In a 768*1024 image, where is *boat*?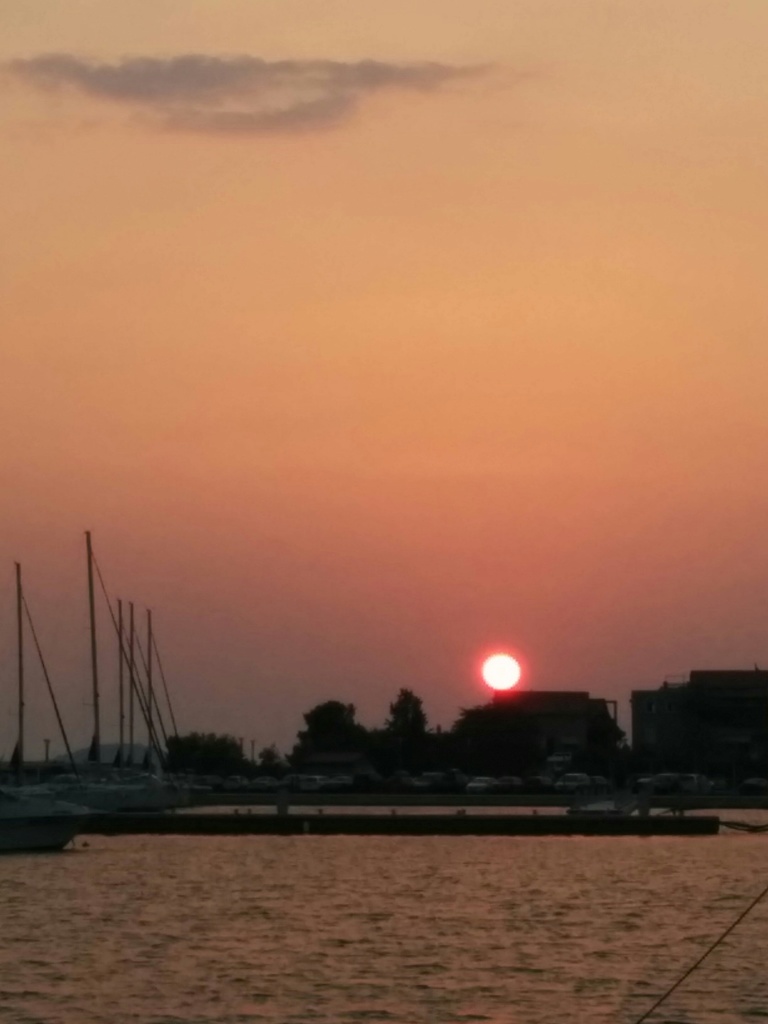
left=119, top=599, right=164, bottom=801.
